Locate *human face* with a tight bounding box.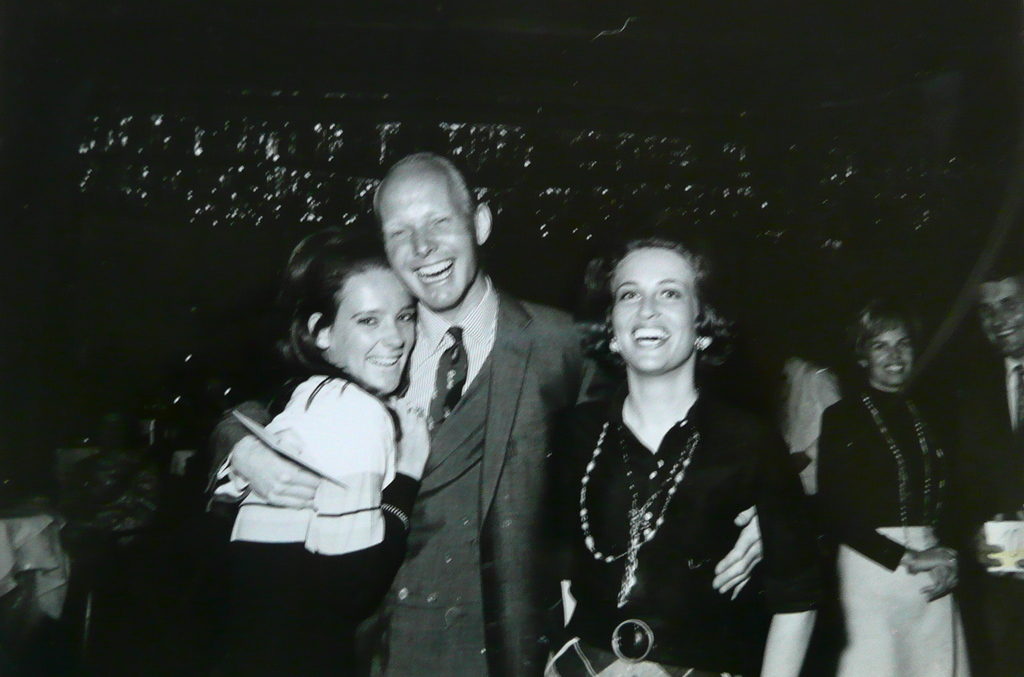
x1=977, y1=275, x2=1023, y2=353.
